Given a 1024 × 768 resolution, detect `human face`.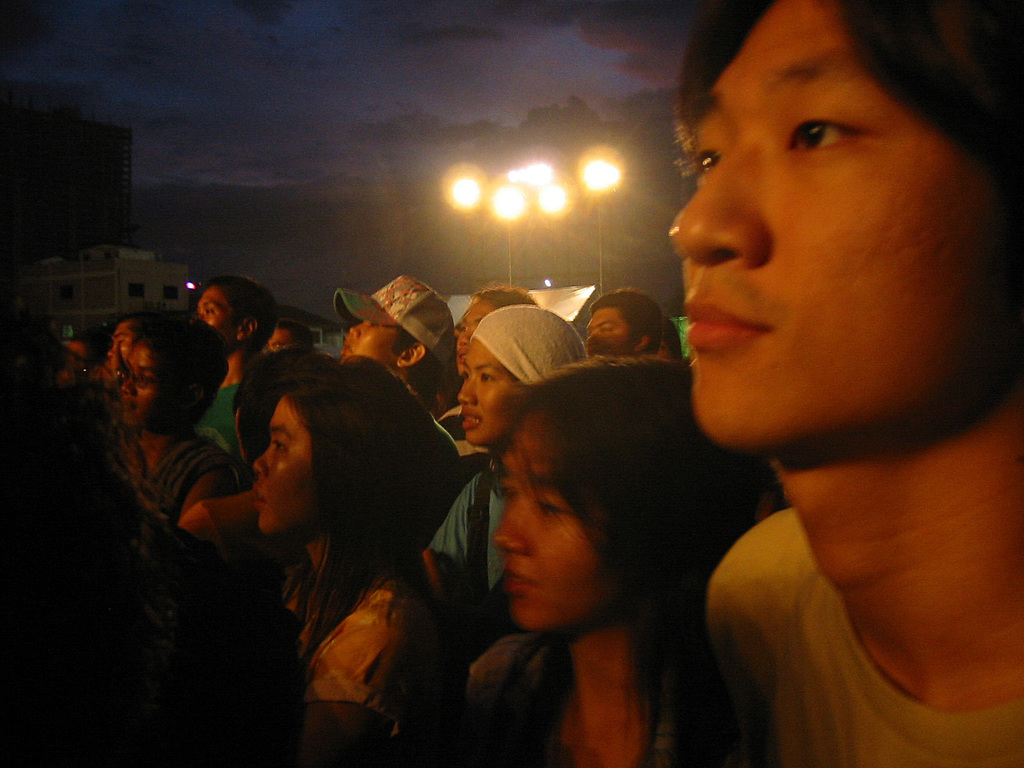
[left=108, top=322, right=129, bottom=375].
